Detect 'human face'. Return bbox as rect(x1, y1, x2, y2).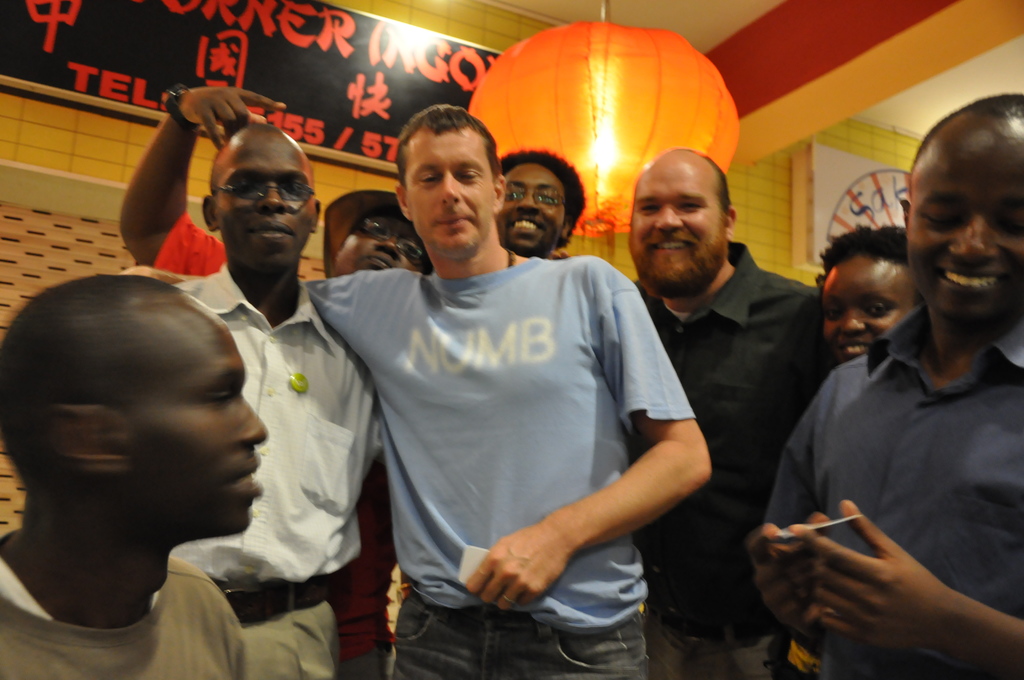
rect(408, 132, 489, 255).
